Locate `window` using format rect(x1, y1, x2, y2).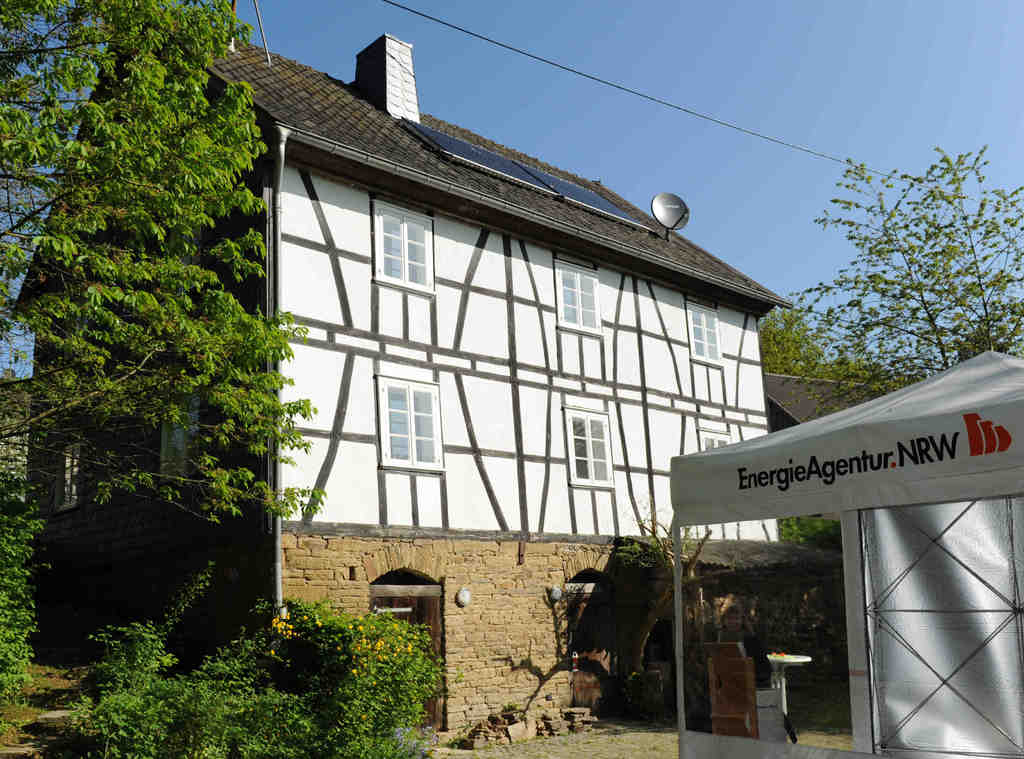
rect(561, 410, 615, 488).
